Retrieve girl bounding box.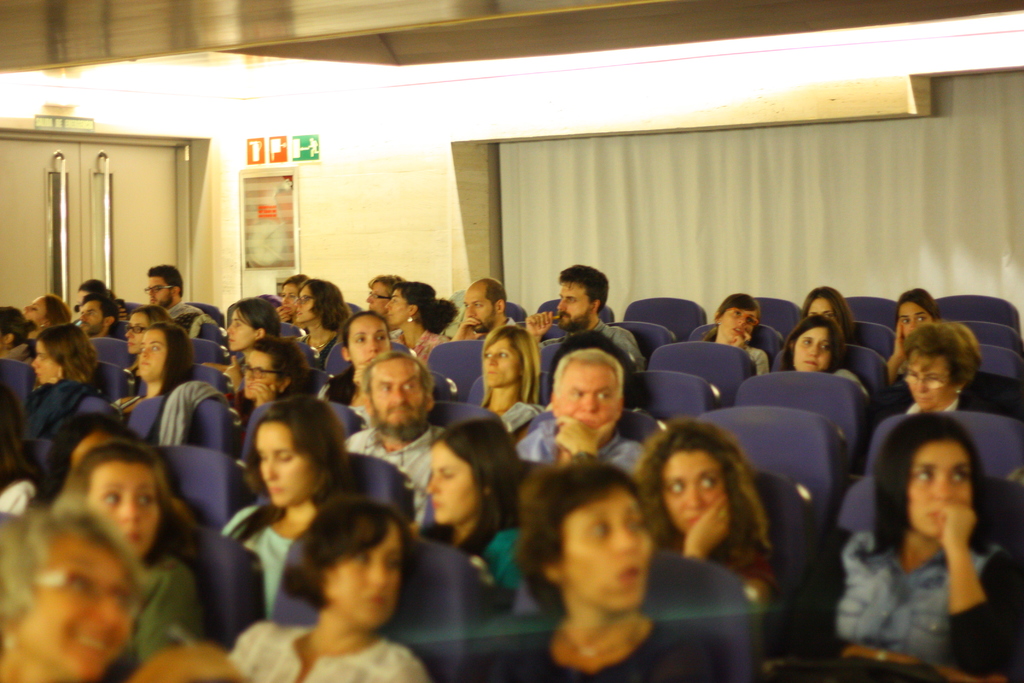
Bounding box: rect(228, 623, 436, 682).
